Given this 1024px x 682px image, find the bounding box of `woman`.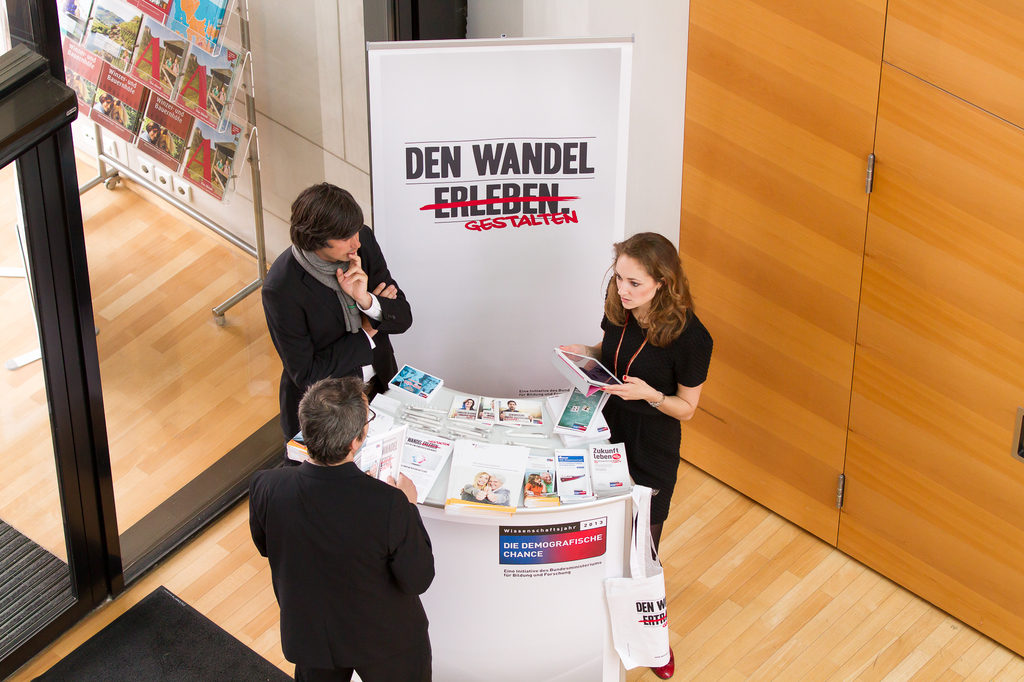
<bbox>548, 227, 713, 676</bbox>.
